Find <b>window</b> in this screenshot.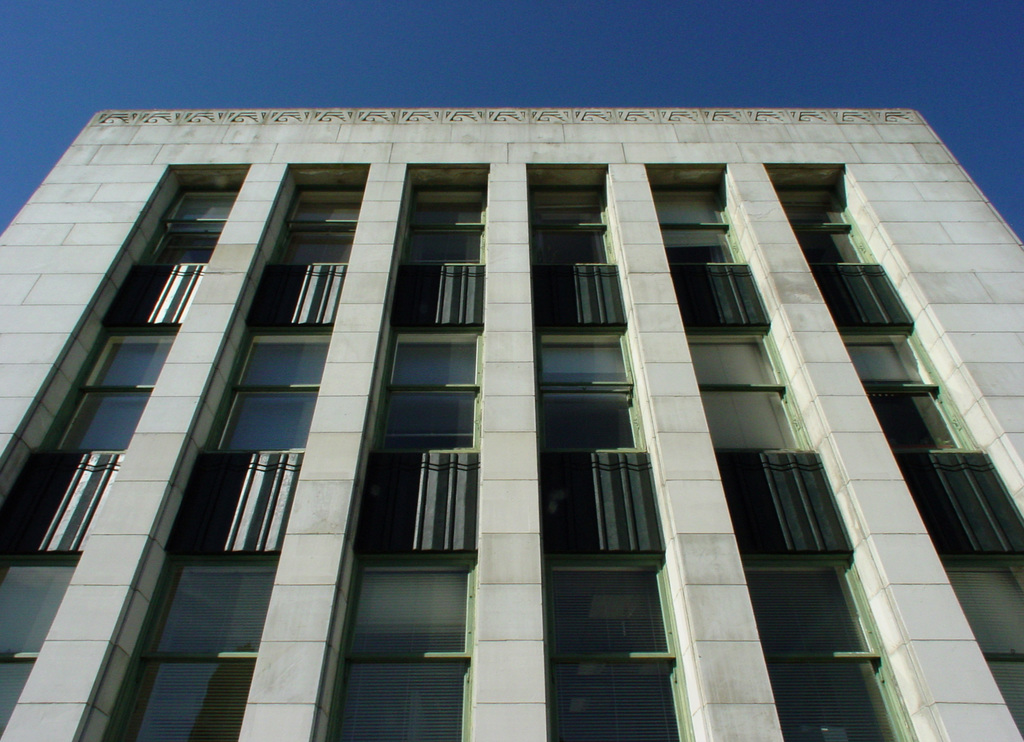
The bounding box for <b>window</b> is 530/327/646/456.
